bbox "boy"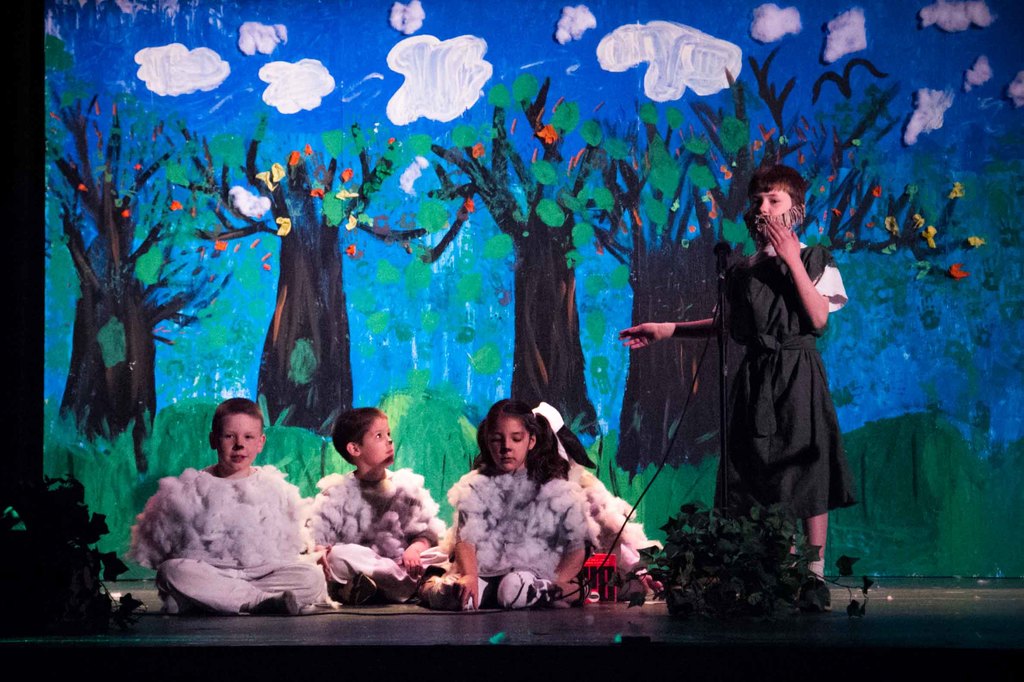
box(297, 400, 447, 615)
